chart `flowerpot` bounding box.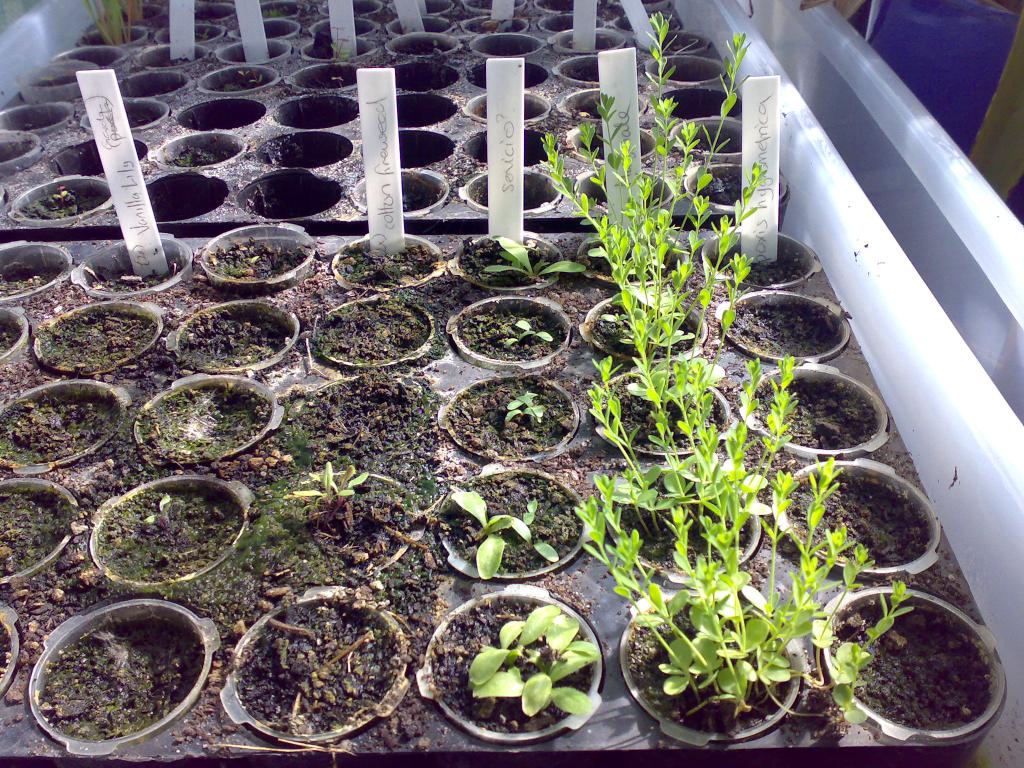
Charted: region(212, 582, 413, 739).
